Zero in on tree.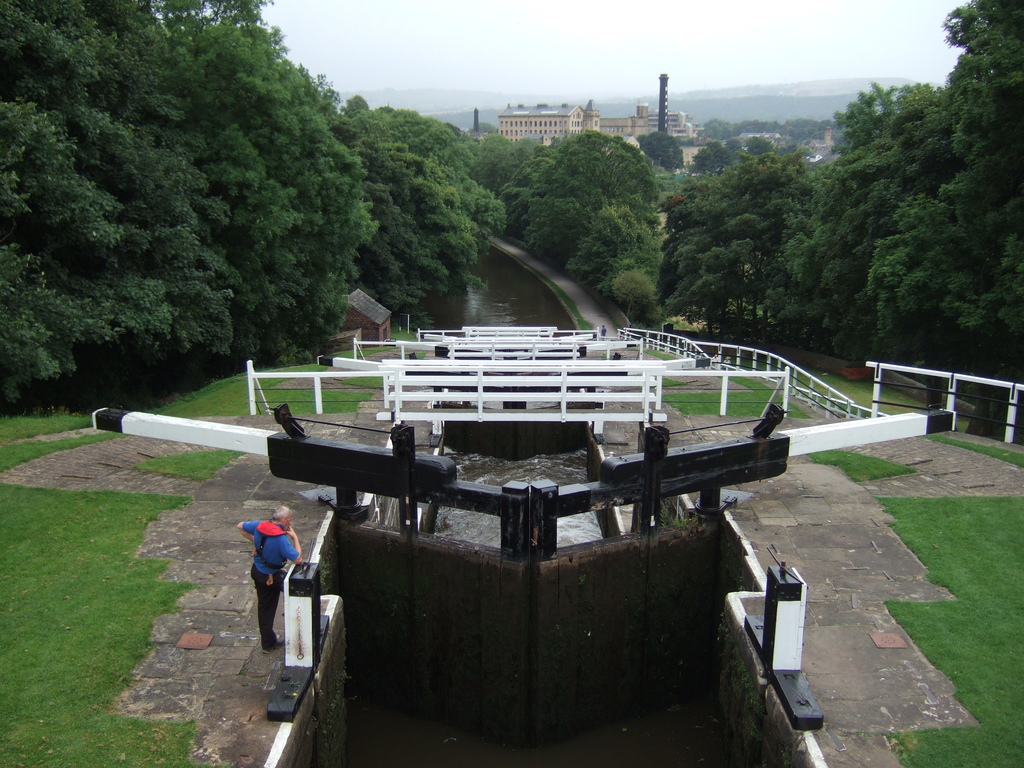
Zeroed in: bbox=(0, 0, 235, 429).
